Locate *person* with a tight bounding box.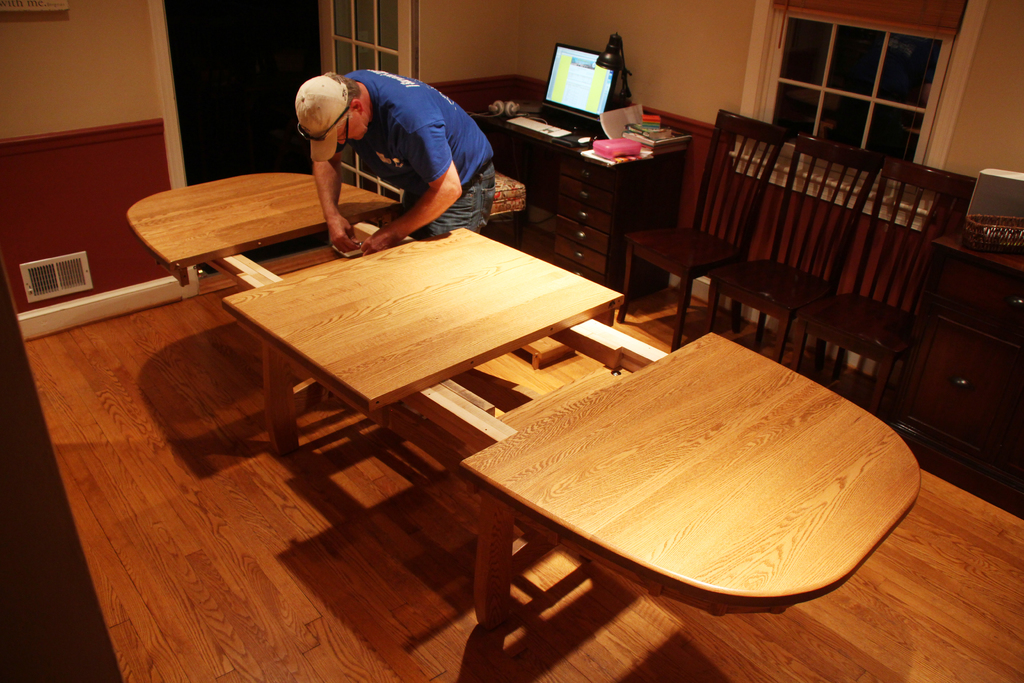
x1=277, y1=46, x2=495, y2=254.
